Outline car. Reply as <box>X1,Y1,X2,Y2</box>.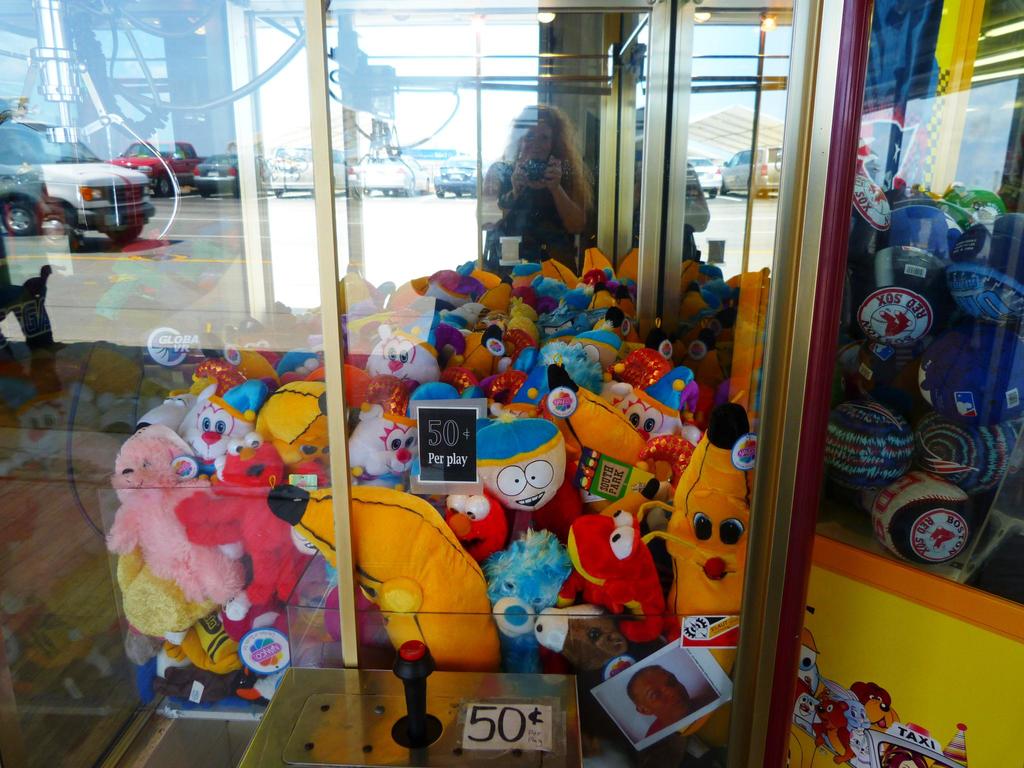
<box>193,159,243,196</box>.
